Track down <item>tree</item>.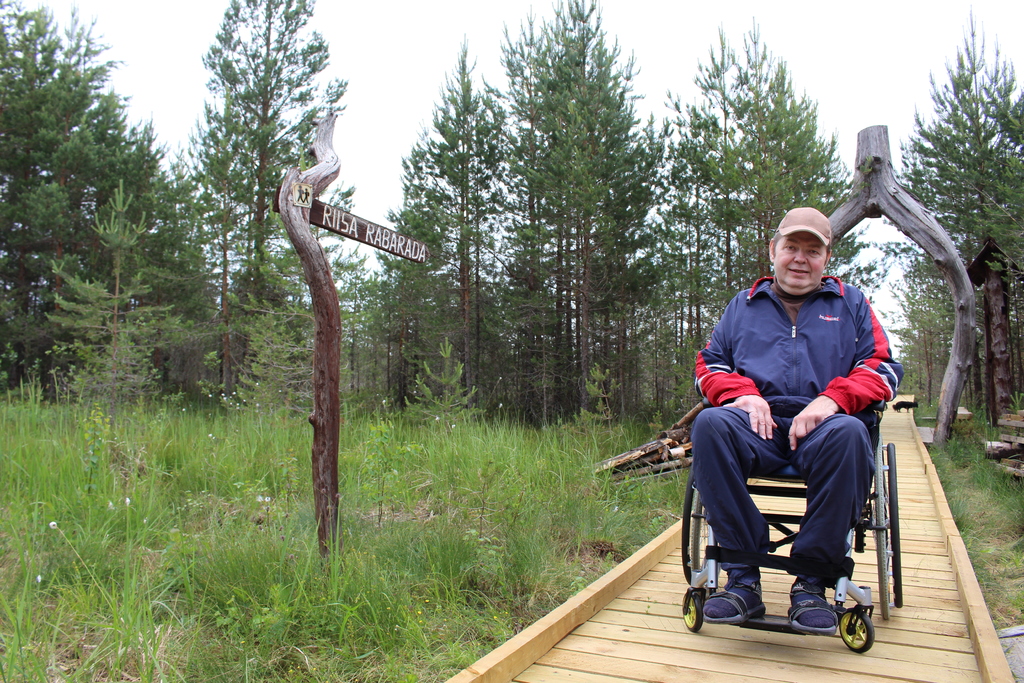
Tracked to 900/0/1023/438.
